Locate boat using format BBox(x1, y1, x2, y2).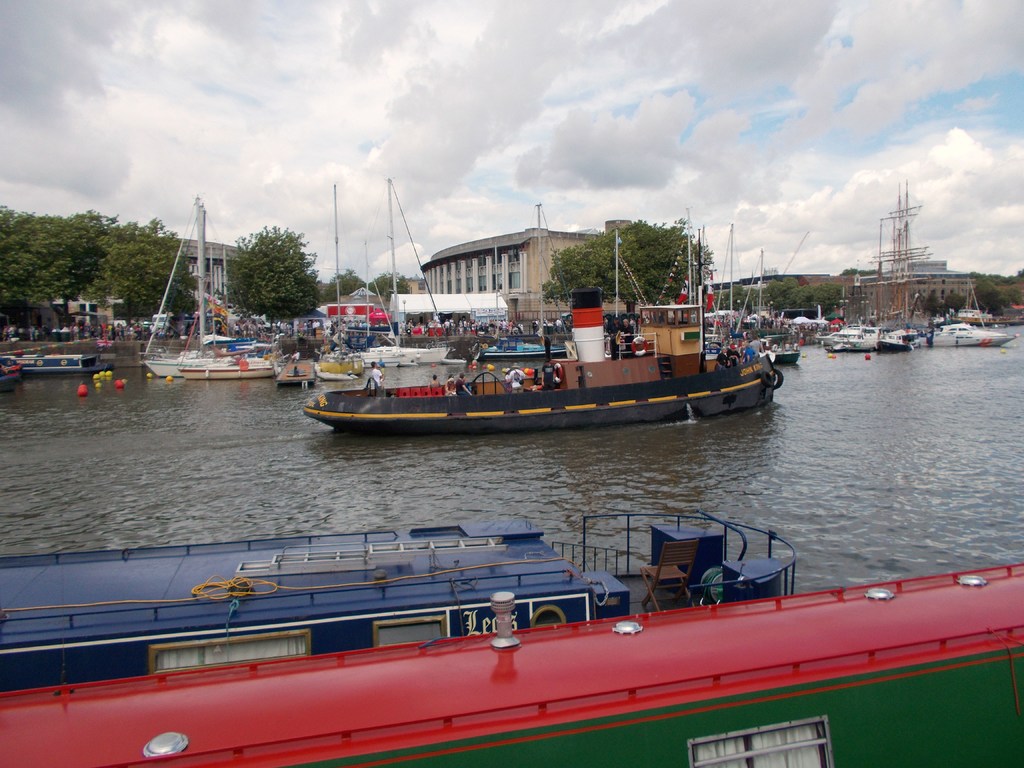
BBox(815, 323, 883, 346).
